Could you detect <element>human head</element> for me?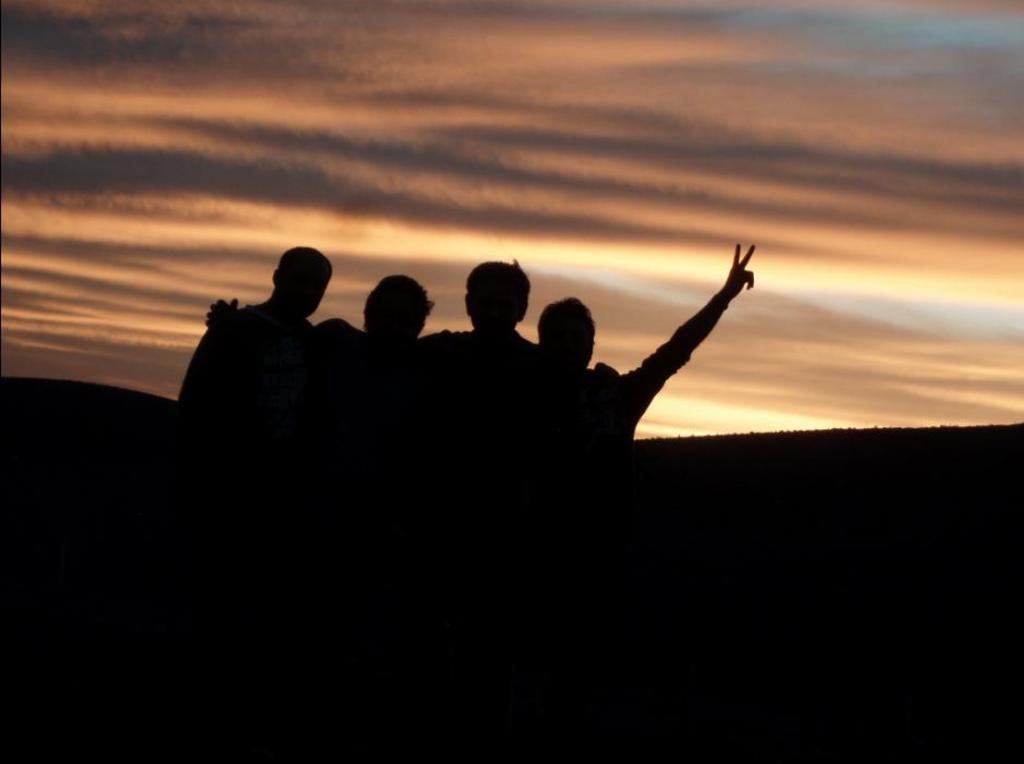
Detection result: 456, 246, 534, 332.
